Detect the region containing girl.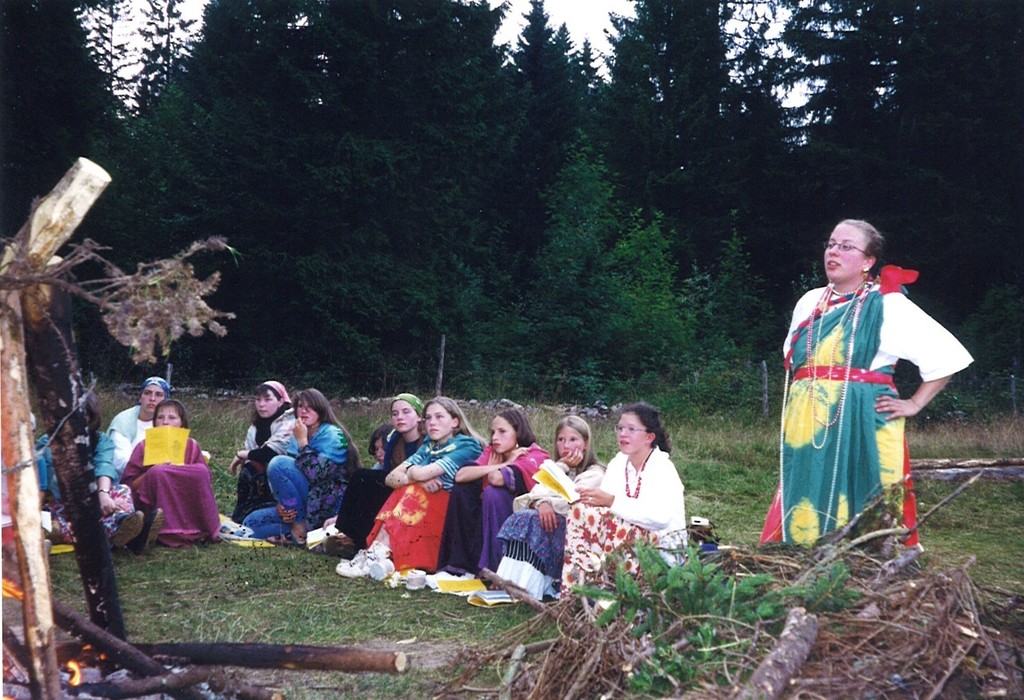
detection(257, 388, 347, 546).
